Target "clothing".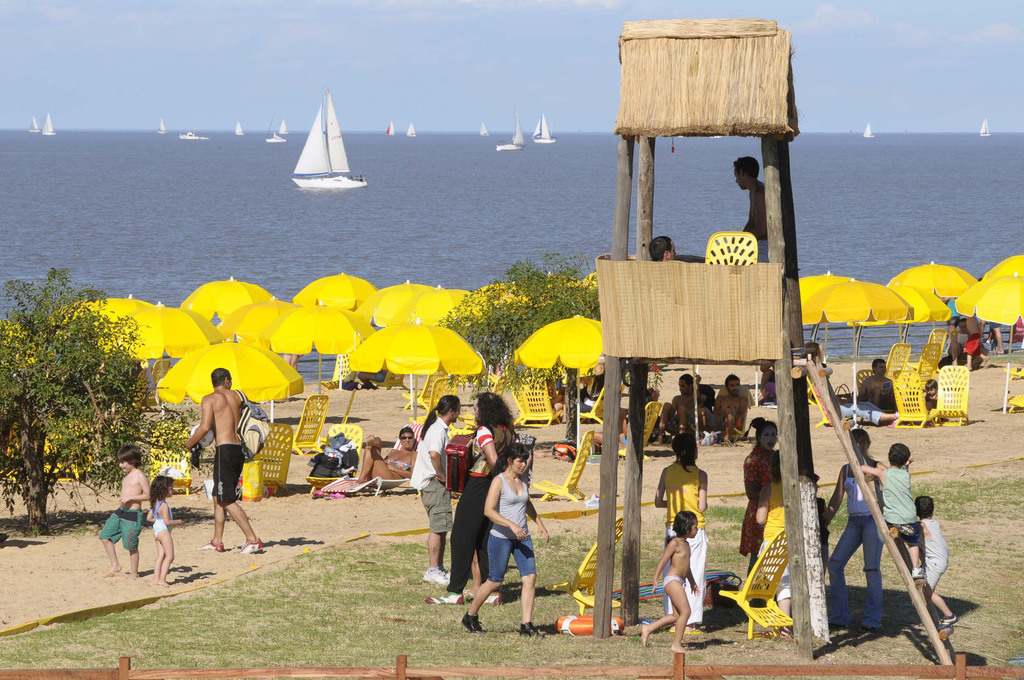
Target region: 450, 424, 493, 595.
